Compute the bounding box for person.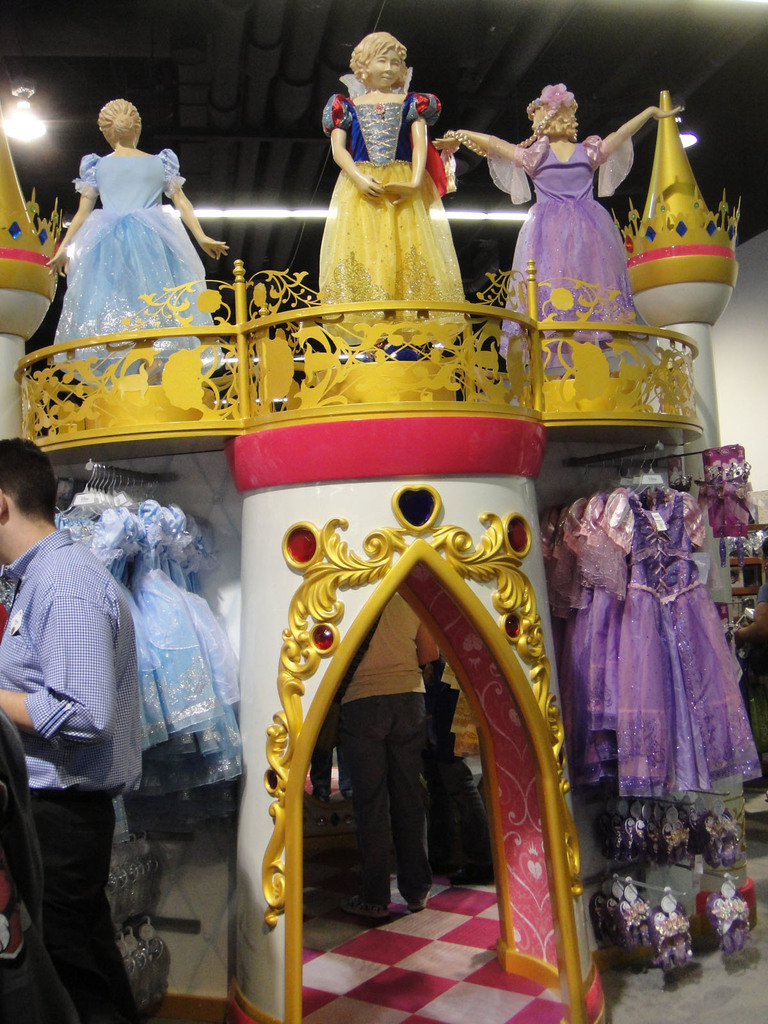
locate(0, 438, 148, 1023).
